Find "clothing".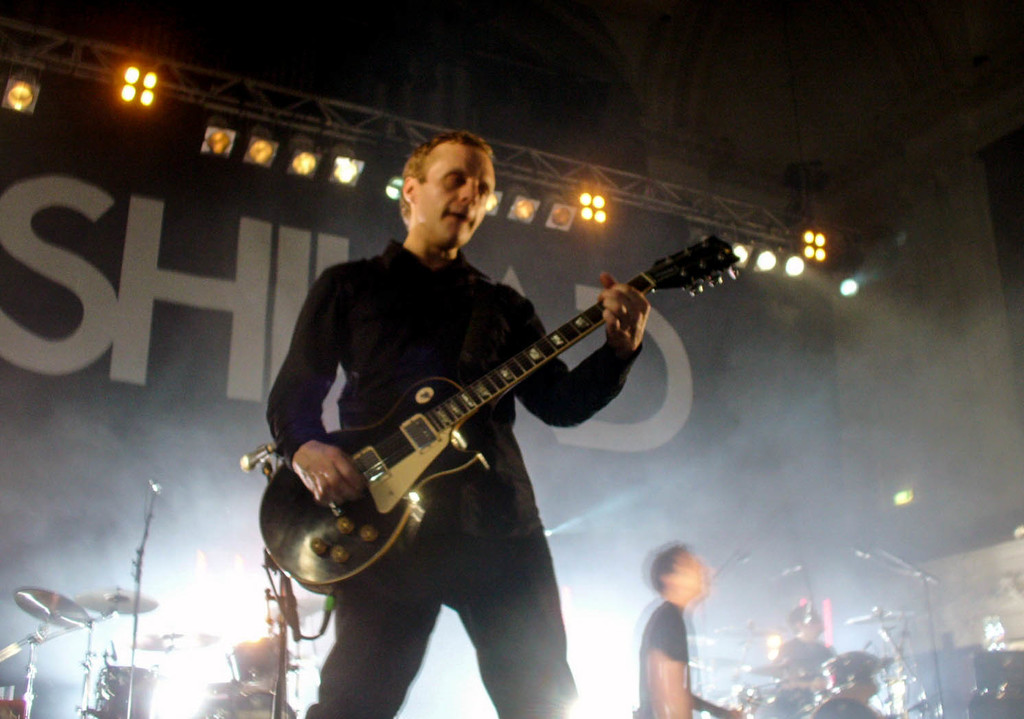
<region>264, 239, 644, 718</region>.
